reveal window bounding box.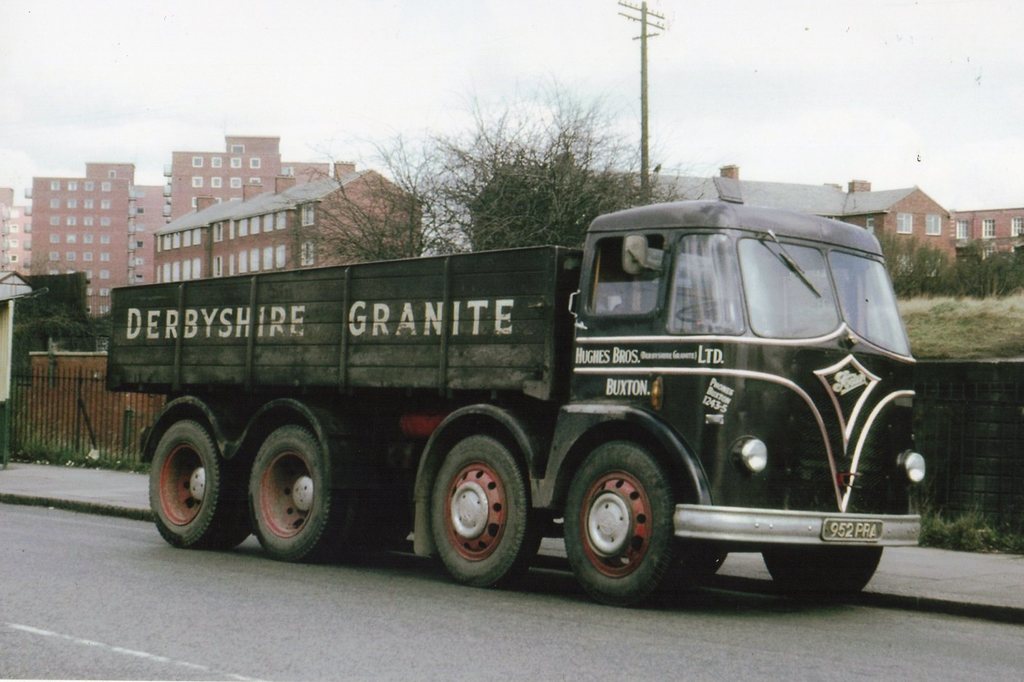
Revealed: locate(164, 265, 175, 283).
